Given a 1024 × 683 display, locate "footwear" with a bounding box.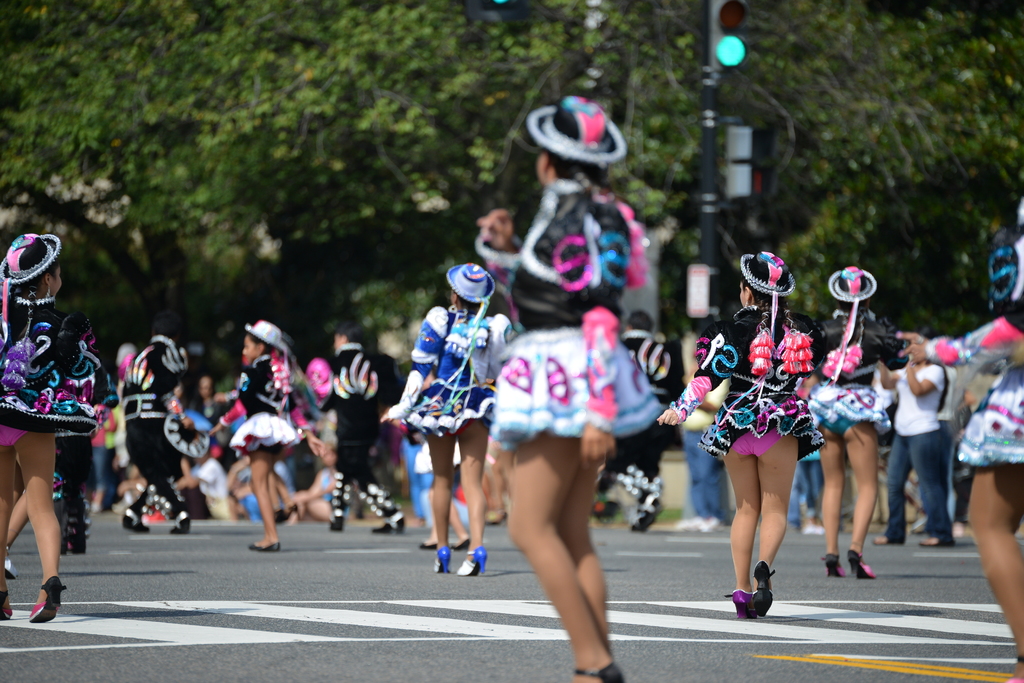
Located: 27 574 61 623.
